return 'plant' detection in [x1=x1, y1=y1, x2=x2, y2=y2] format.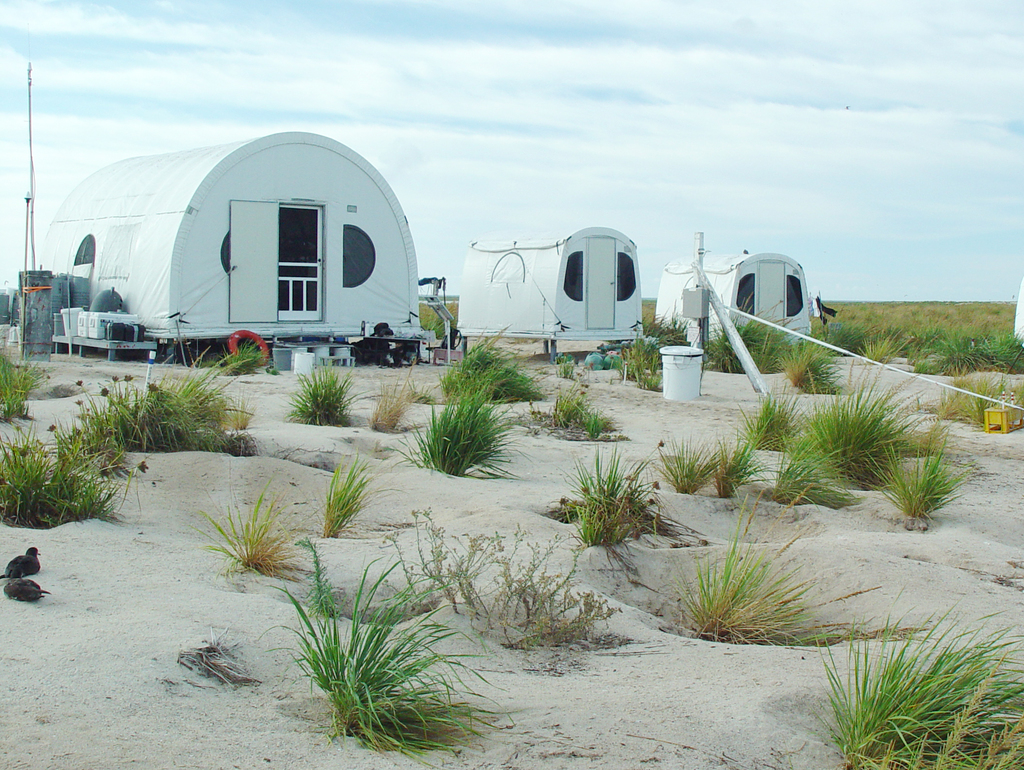
[x1=375, y1=507, x2=623, y2=676].
